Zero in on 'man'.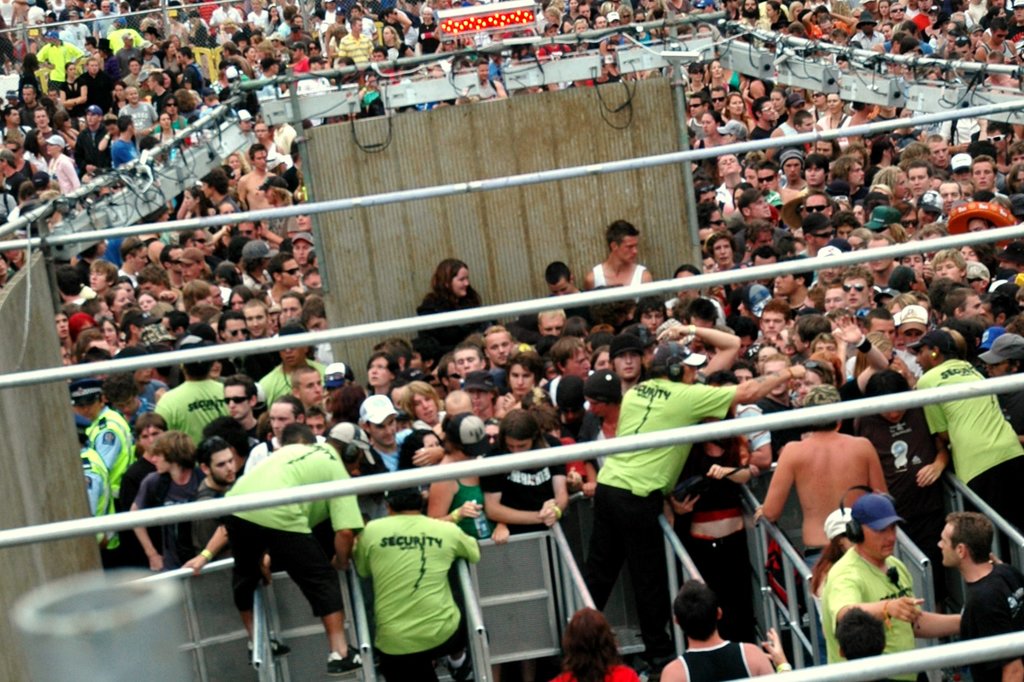
Zeroed in: [x1=936, y1=514, x2=1023, y2=681].
